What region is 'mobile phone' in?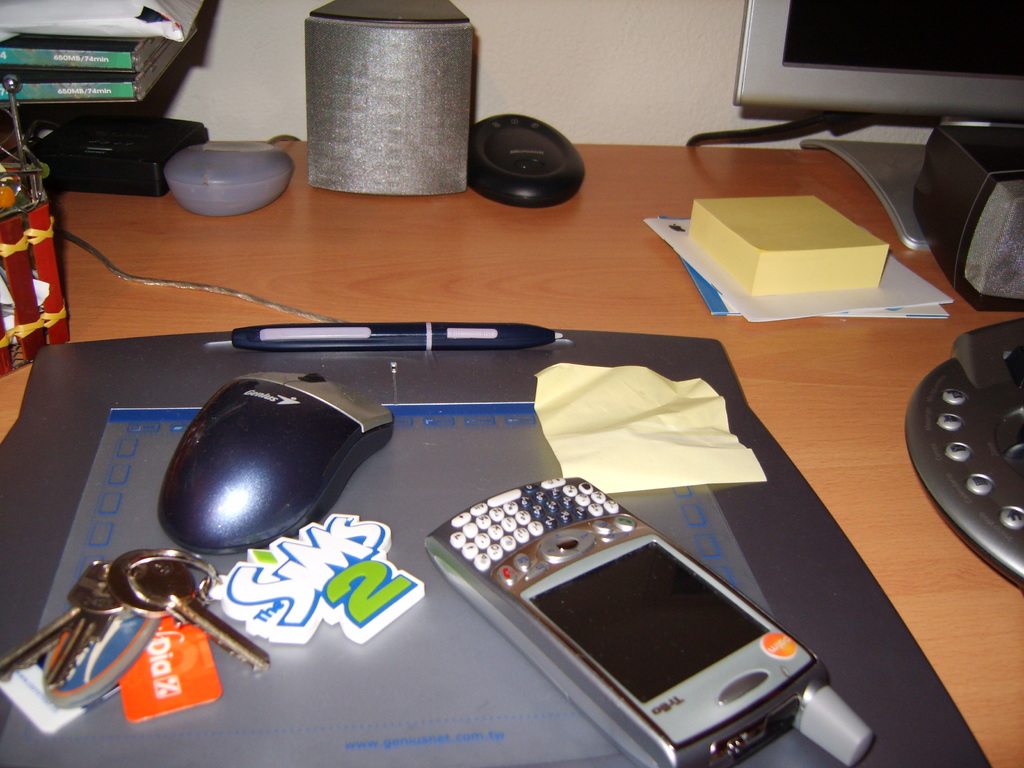
[401, 463, 824, 759].
